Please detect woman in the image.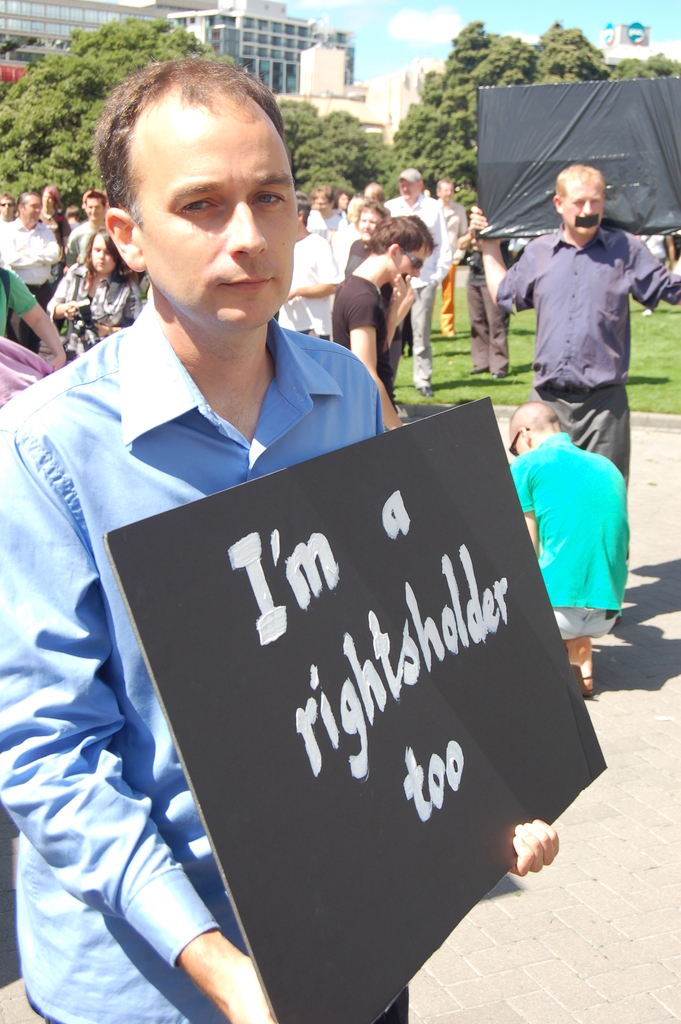
(left=345, top=196, right=396, bottom=284).
